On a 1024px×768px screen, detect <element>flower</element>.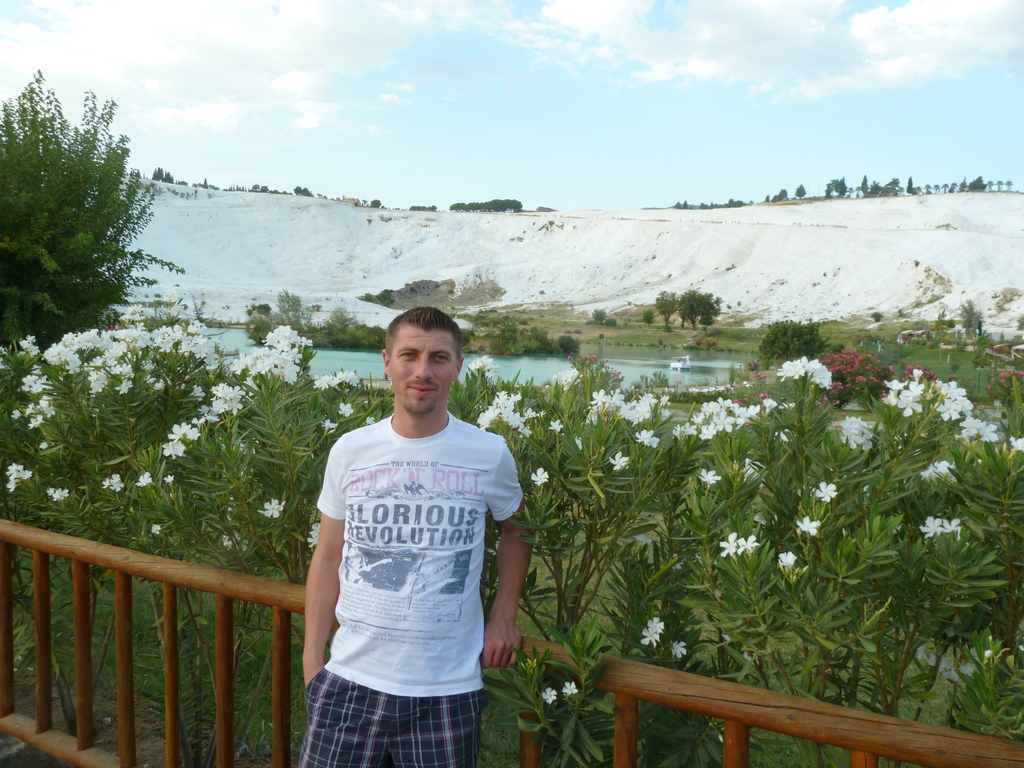
crop(943, 516, 960, 532).
